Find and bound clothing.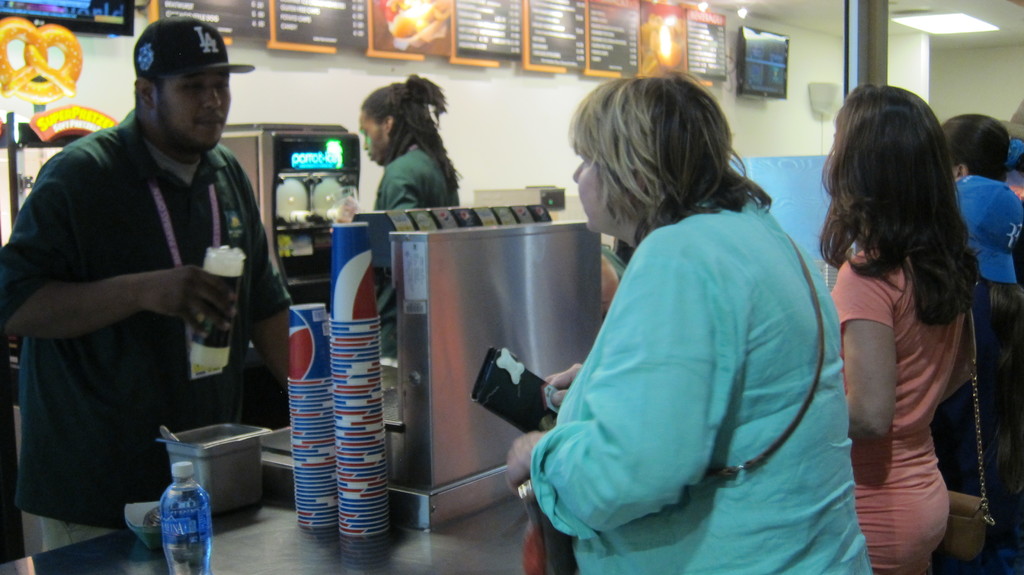
Bound: bbox(829, 236, 950, 570).
